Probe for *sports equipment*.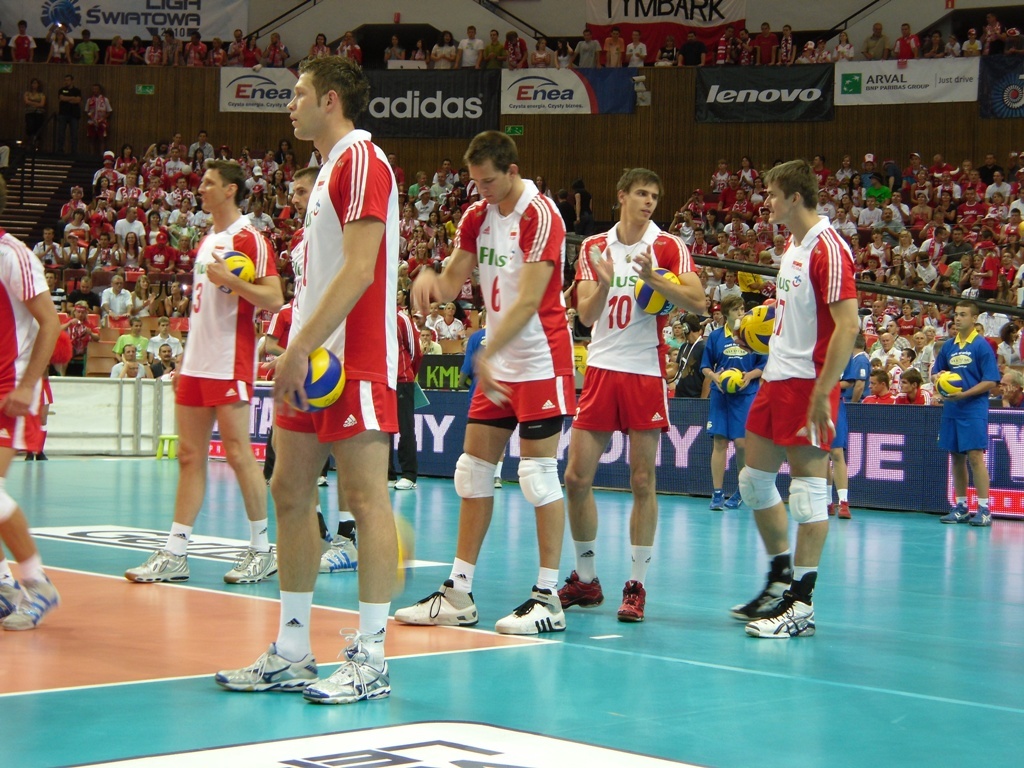
Probe result: {"left": 280, "top": 345, "right": 350, "bottom": 417}.
